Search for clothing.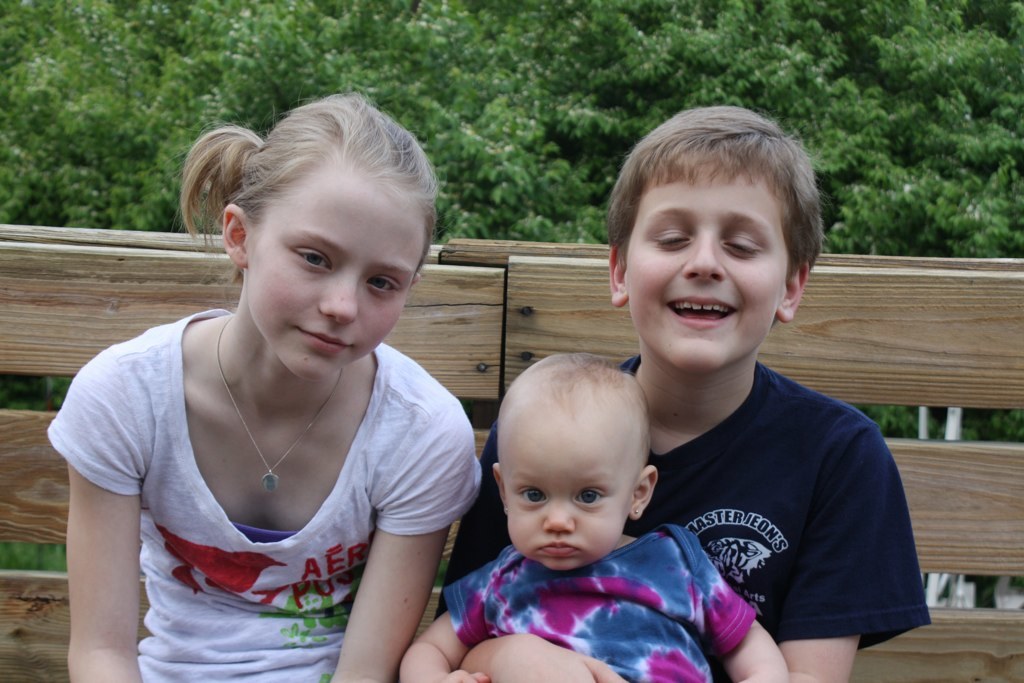
Found at [left=439, top=529, right=771, bottom=661].
